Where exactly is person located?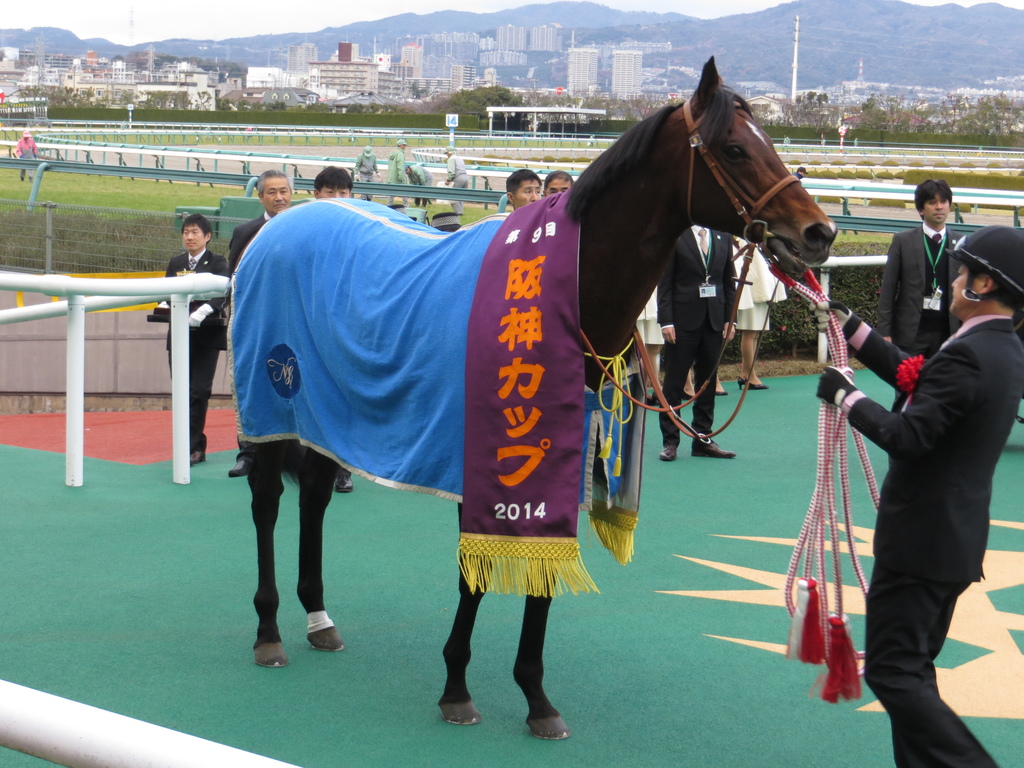
Its bounding box is (left=884, top=180, right=975, bottom=415).
